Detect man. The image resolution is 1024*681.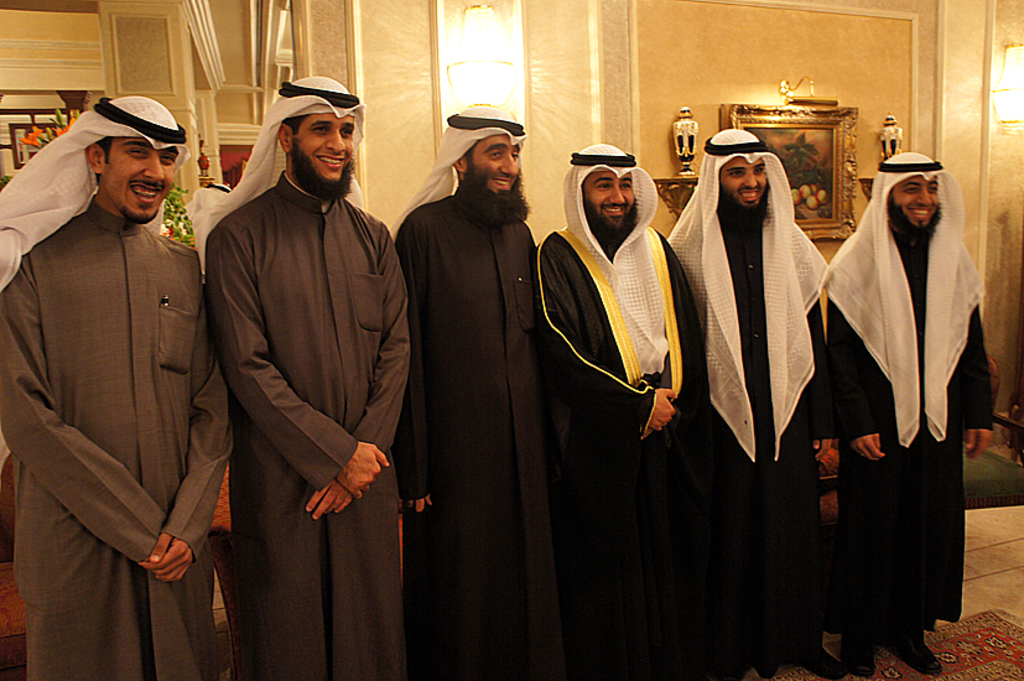
404,119,561,674.
